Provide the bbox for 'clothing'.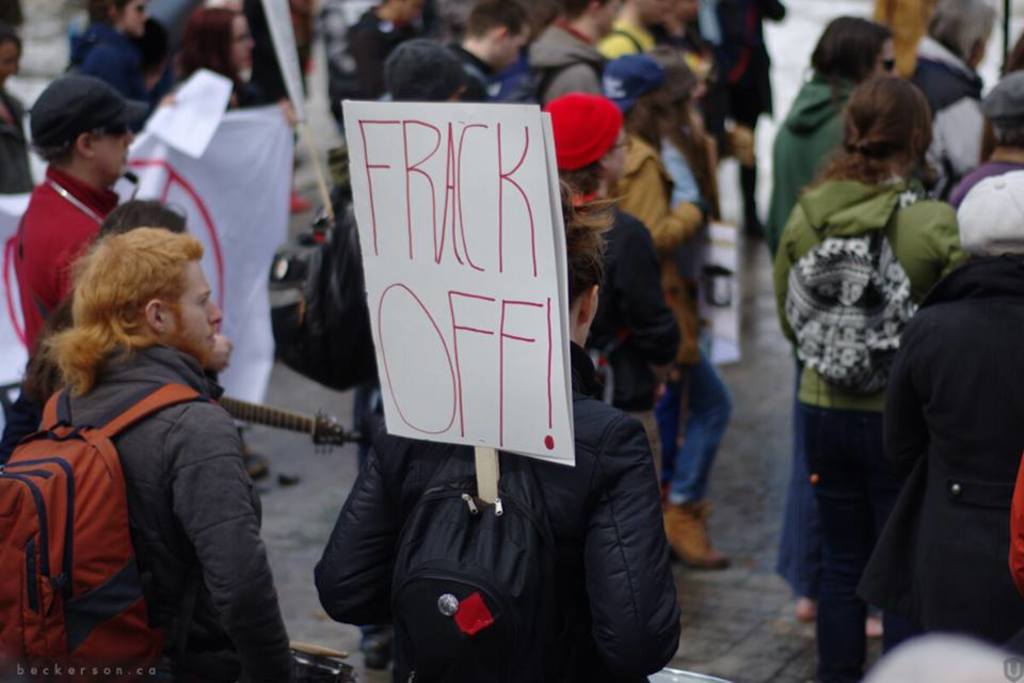
<bbox>773, 163, 960, 679</bbox>.
